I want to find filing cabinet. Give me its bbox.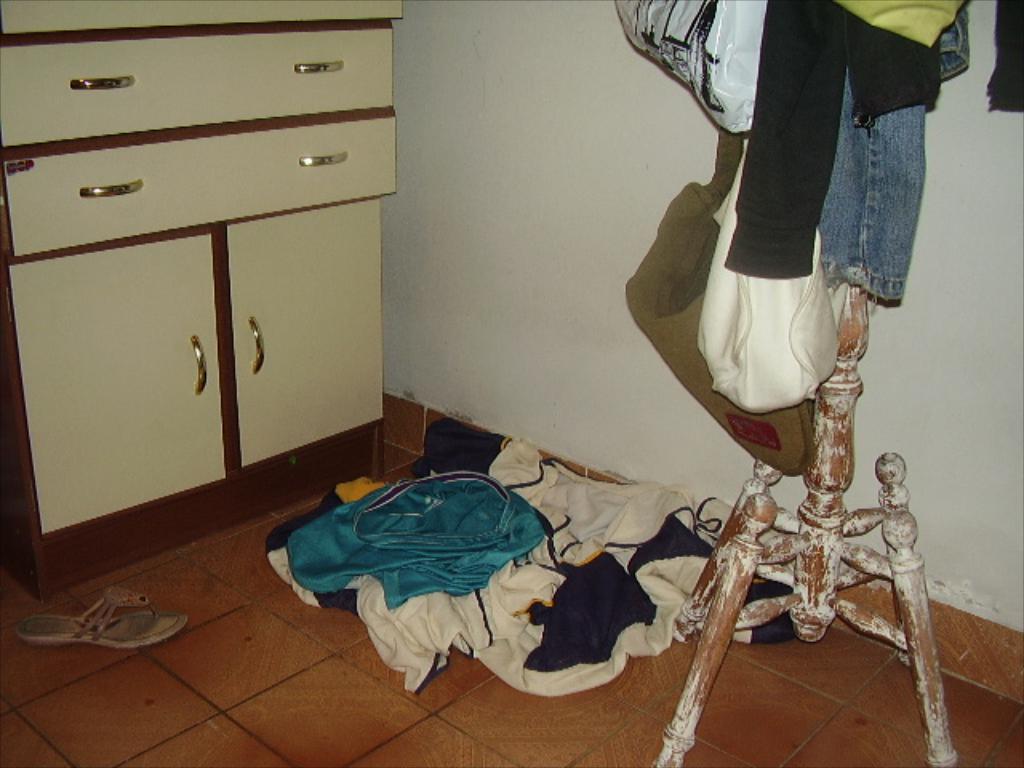
rect(0, 11, 402, 594).
